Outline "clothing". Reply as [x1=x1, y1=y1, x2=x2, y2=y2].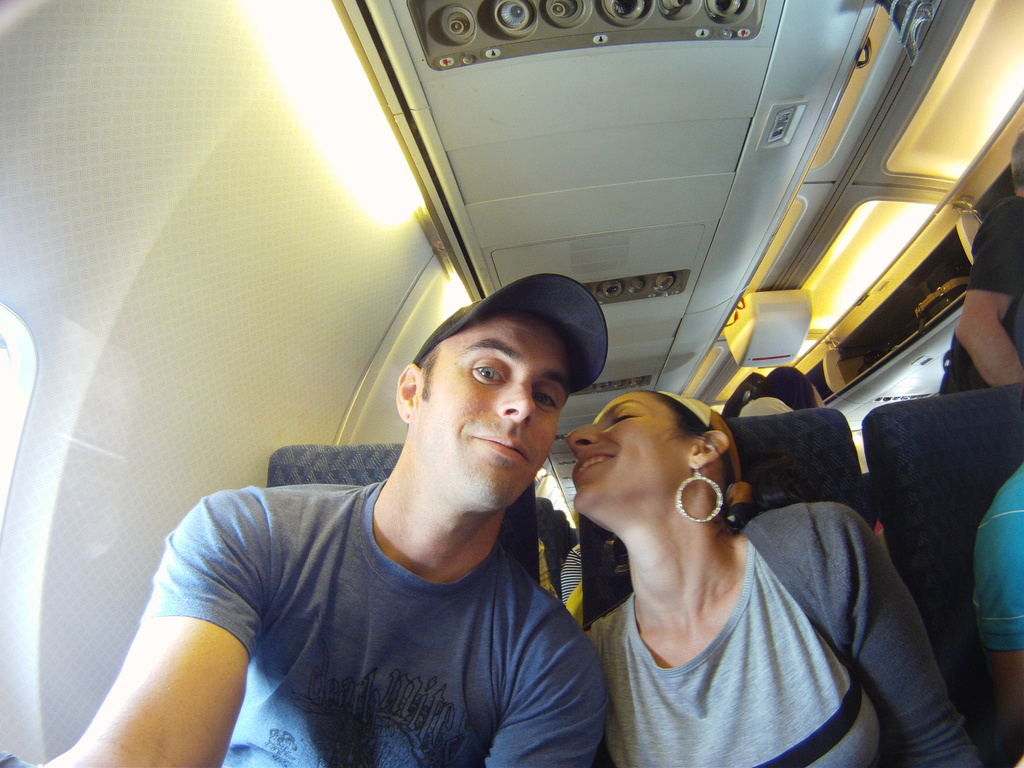
[x1=579, y1=488, x2=980, y2=767].
